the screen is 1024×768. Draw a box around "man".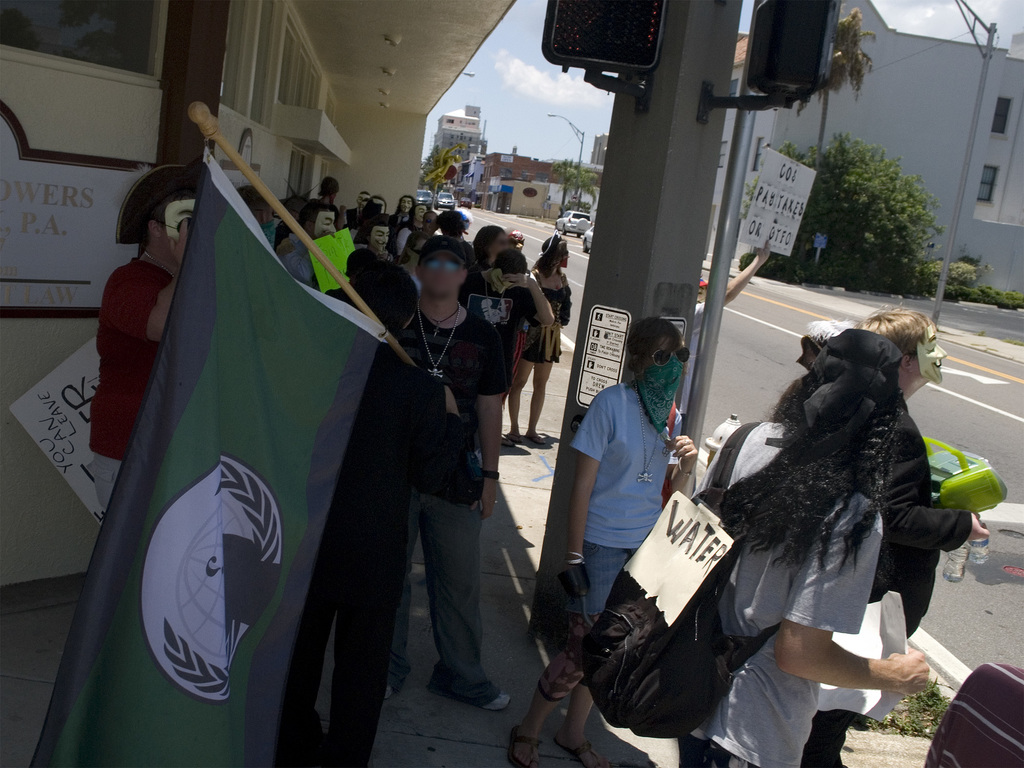
Rect(401, 192, 417, 227).
